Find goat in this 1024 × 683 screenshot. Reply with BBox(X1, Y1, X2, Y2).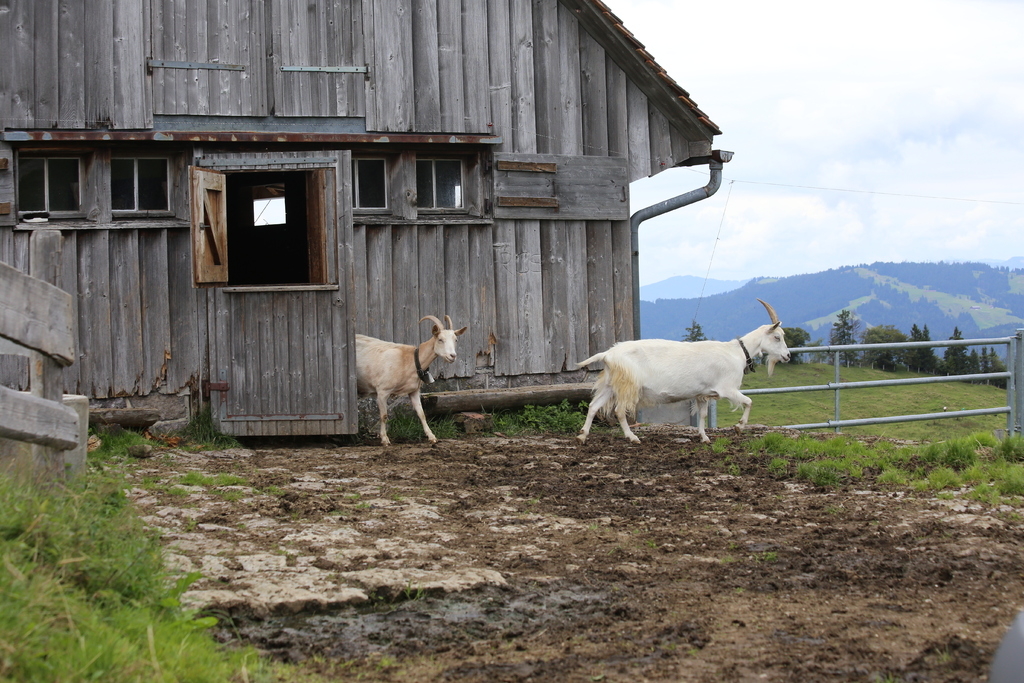
BBox(353, 309, 467, 452).
